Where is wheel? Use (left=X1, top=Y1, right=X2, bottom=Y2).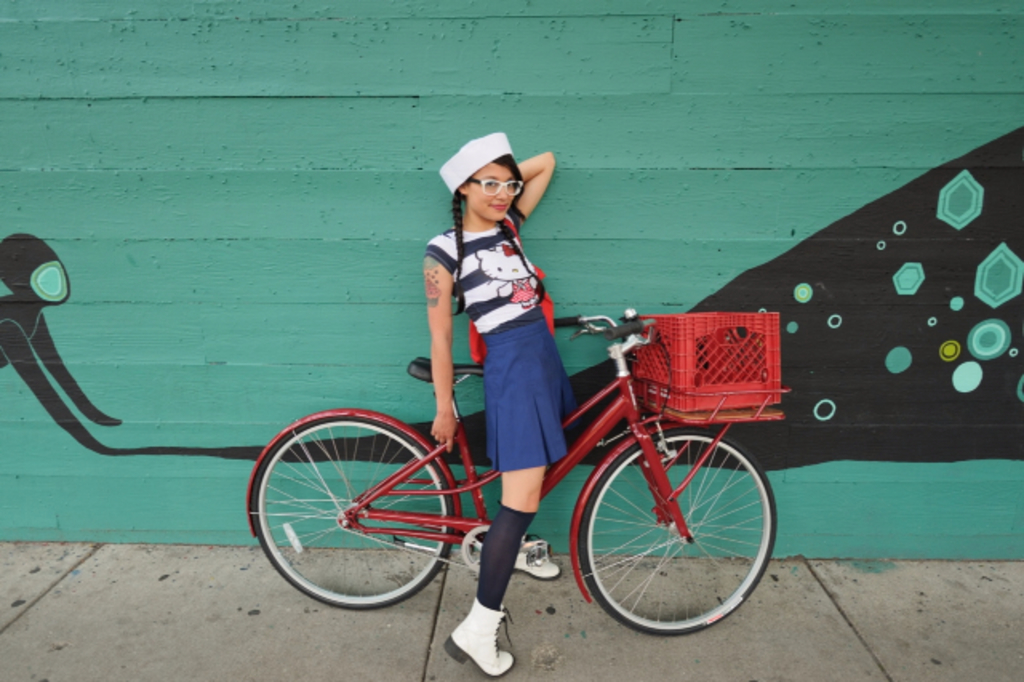
(left=250, top=418, right=454, bottom=615).
